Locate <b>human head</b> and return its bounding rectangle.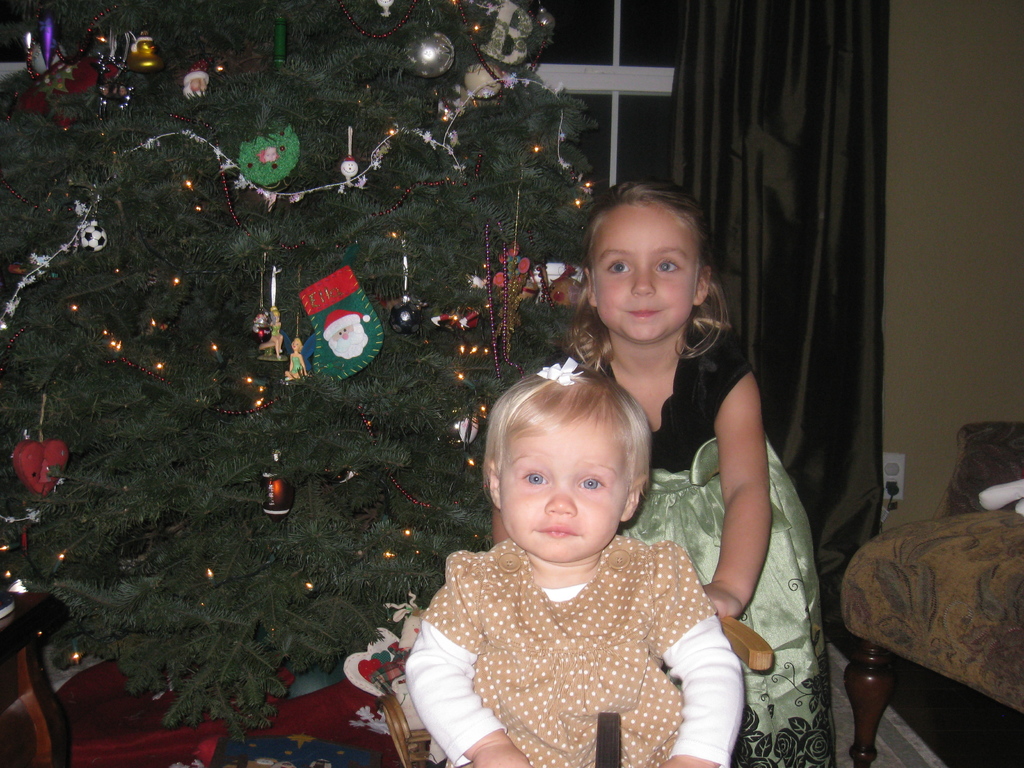
box=[570, 179, 719, 344].
